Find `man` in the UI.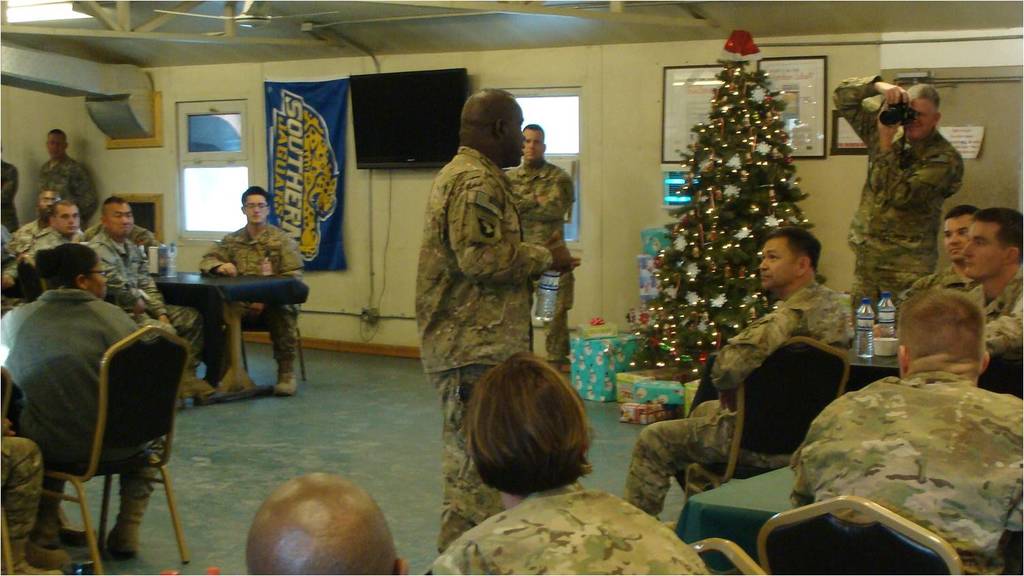
UI element at 85/196/213/400.
